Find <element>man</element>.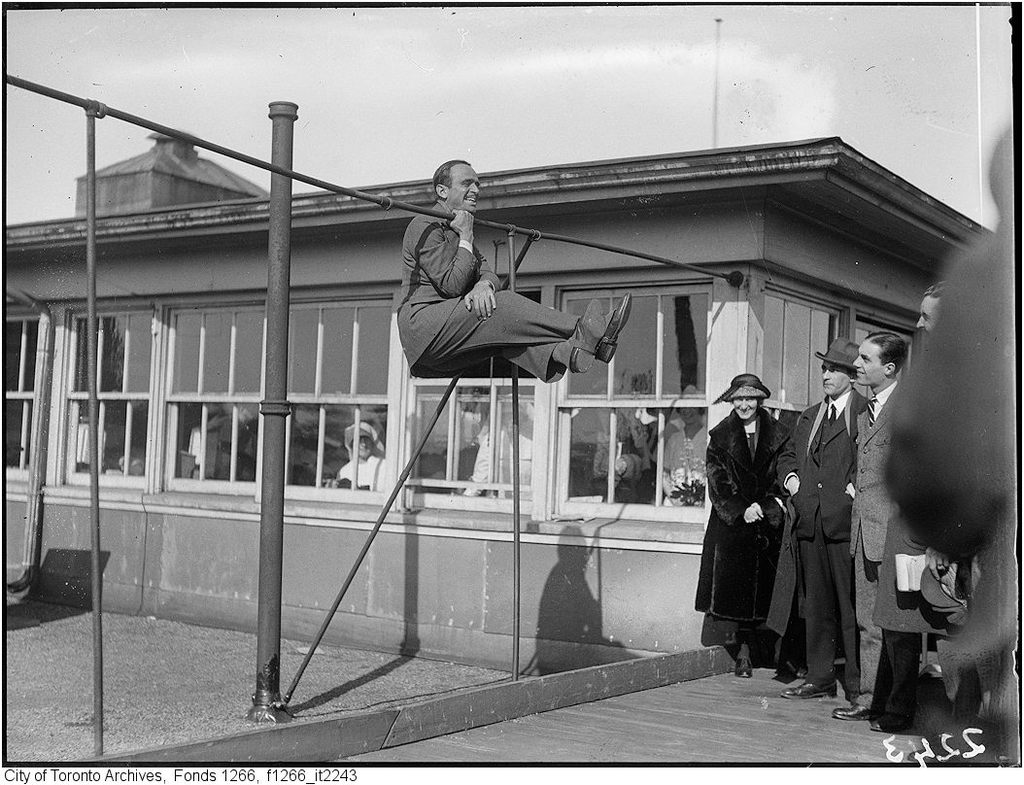
box(697, 367, 792, 679).
